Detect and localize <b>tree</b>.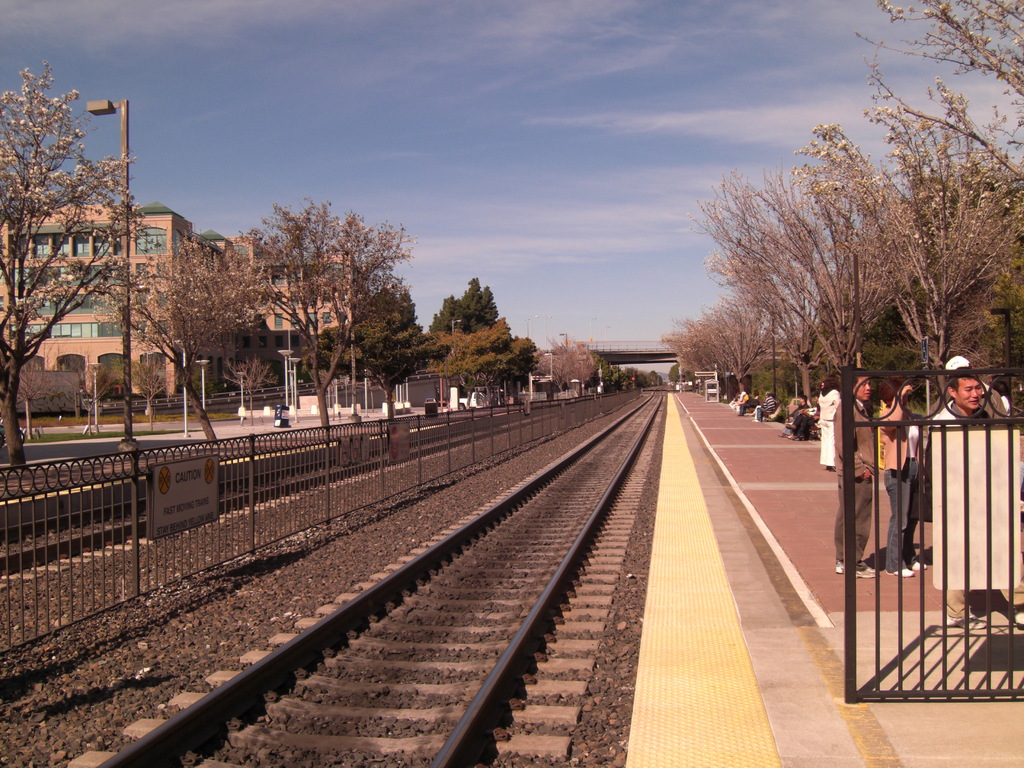
Localized at 3:358:70:444.
